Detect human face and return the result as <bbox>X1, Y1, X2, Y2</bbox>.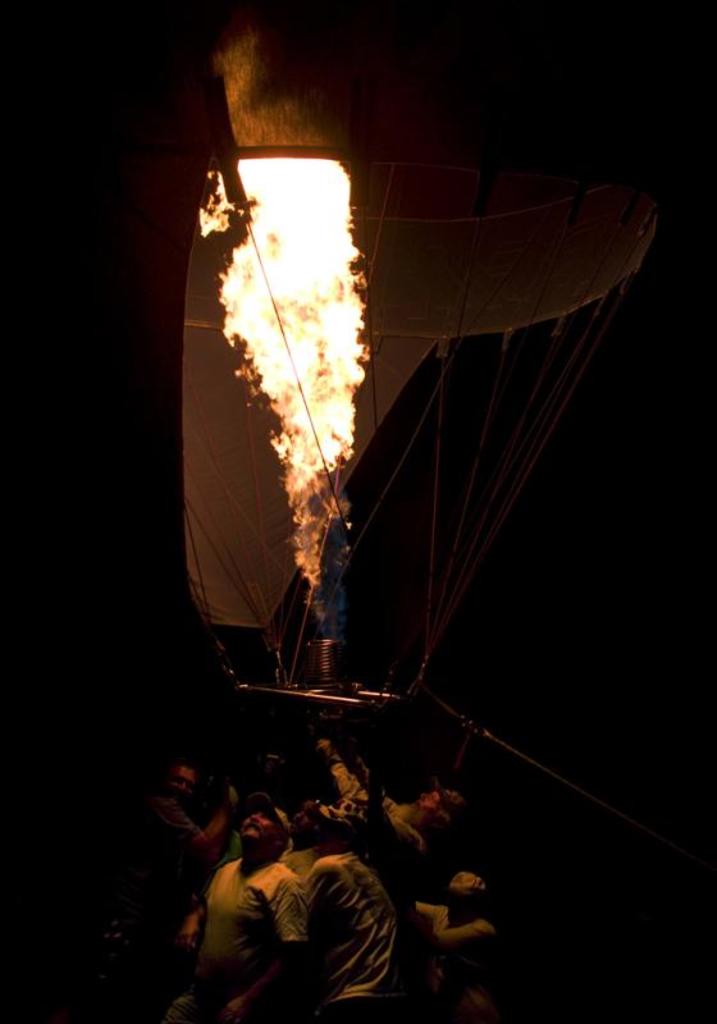
<bbox>168, 769, 200, 797</bbox>.
